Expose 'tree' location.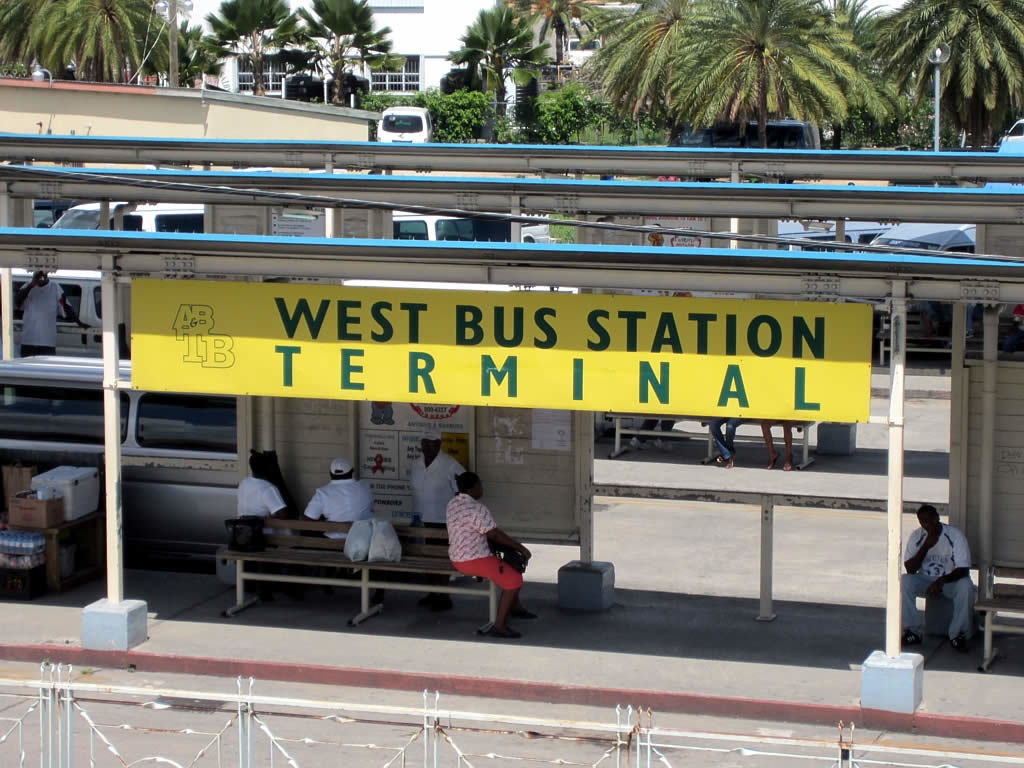
Exposed at detection(529, 0, 586, 58).
